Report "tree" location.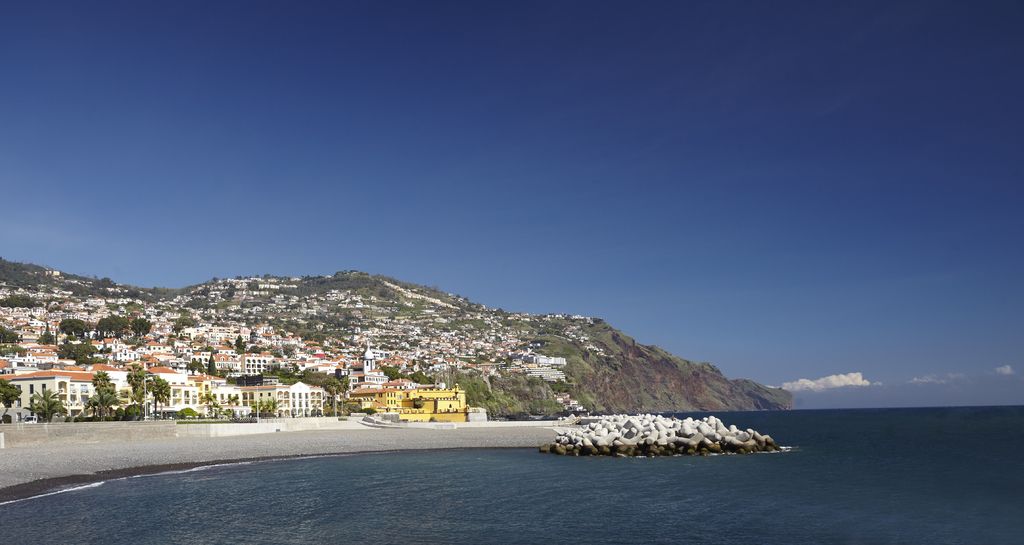
Report: left=0, top=294, right=45, bottom=312.
